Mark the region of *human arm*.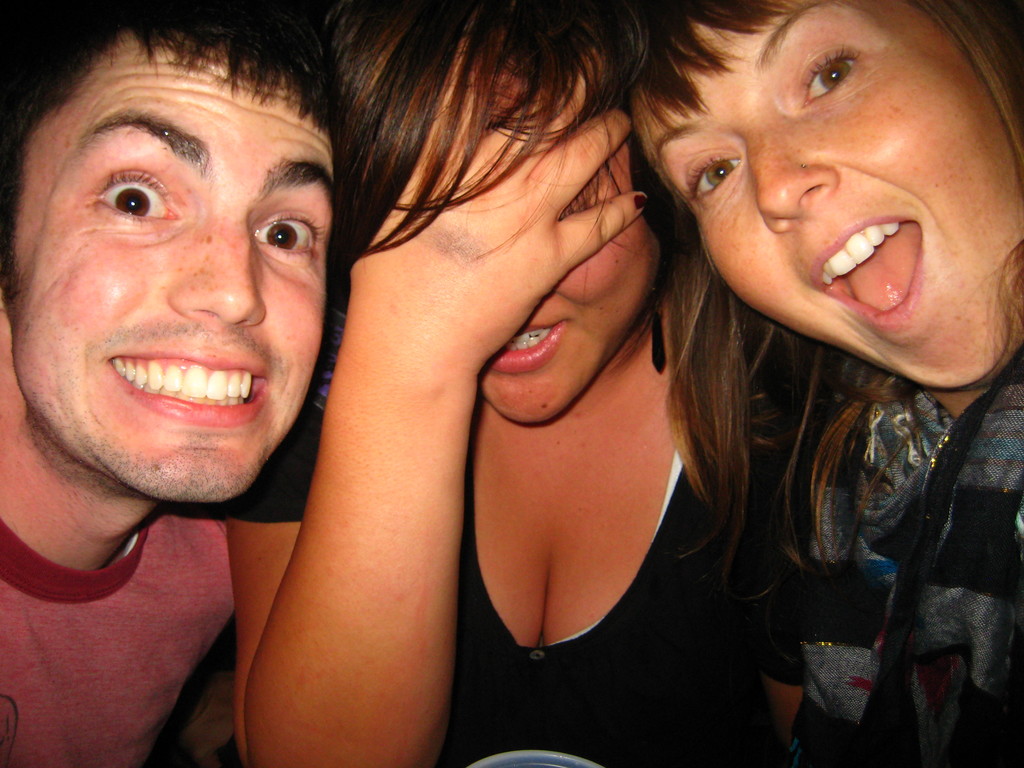
Region: <bbox>759, 408, 849, 755</bbox>.
